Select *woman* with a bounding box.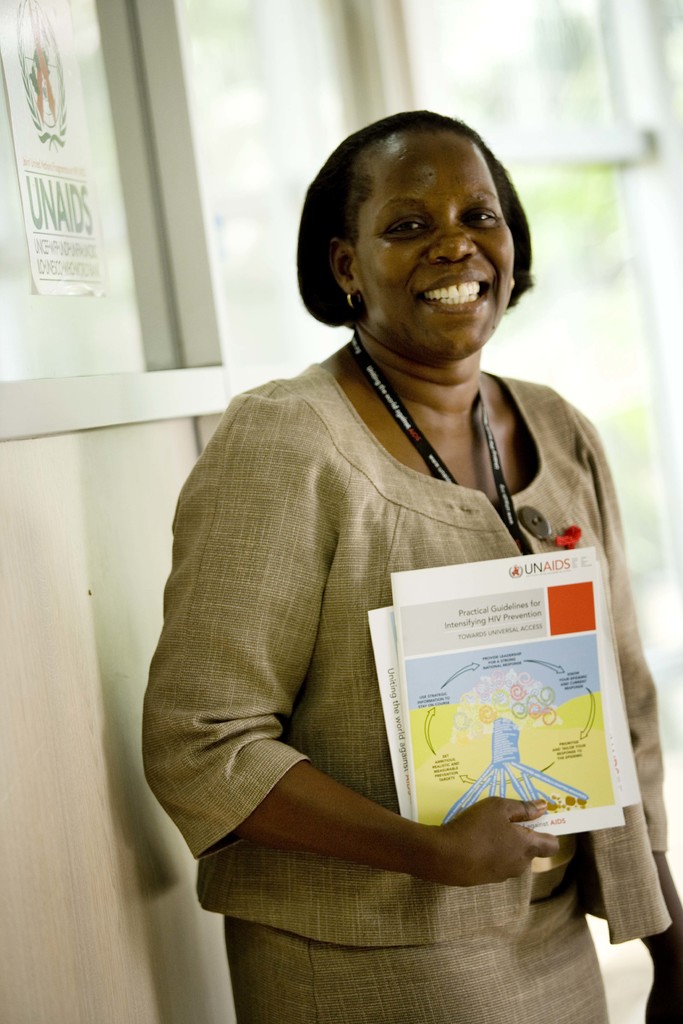
locate(128, 91, 656, 988).
